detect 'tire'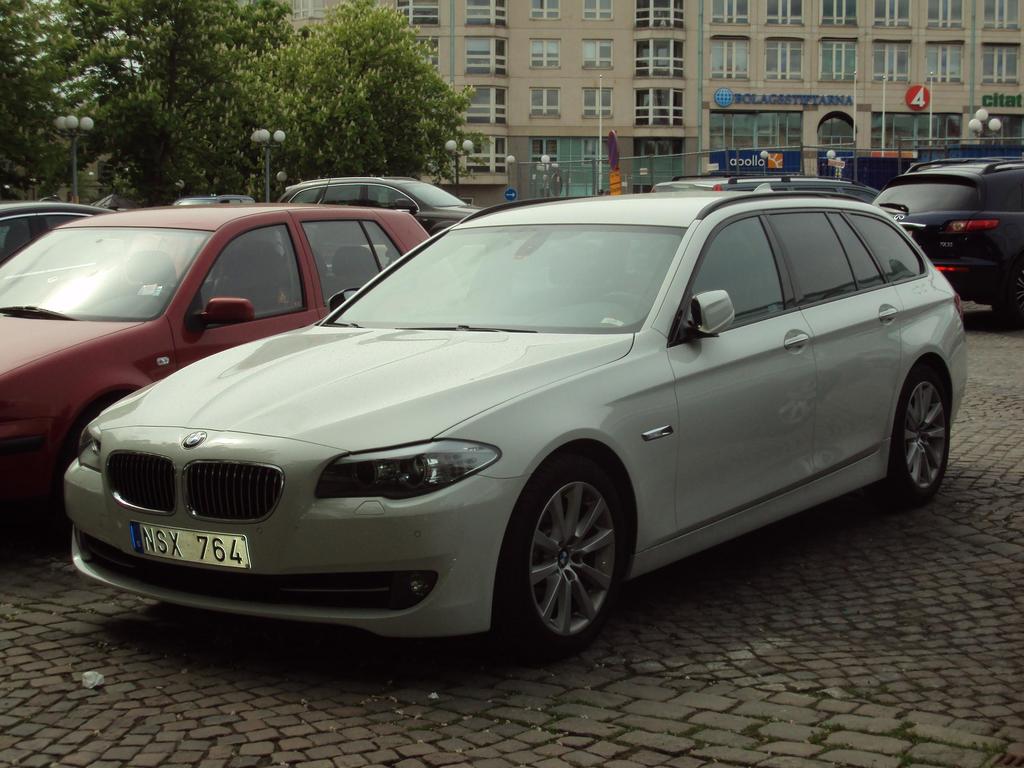
detection(993, 261, 1023, 326)
